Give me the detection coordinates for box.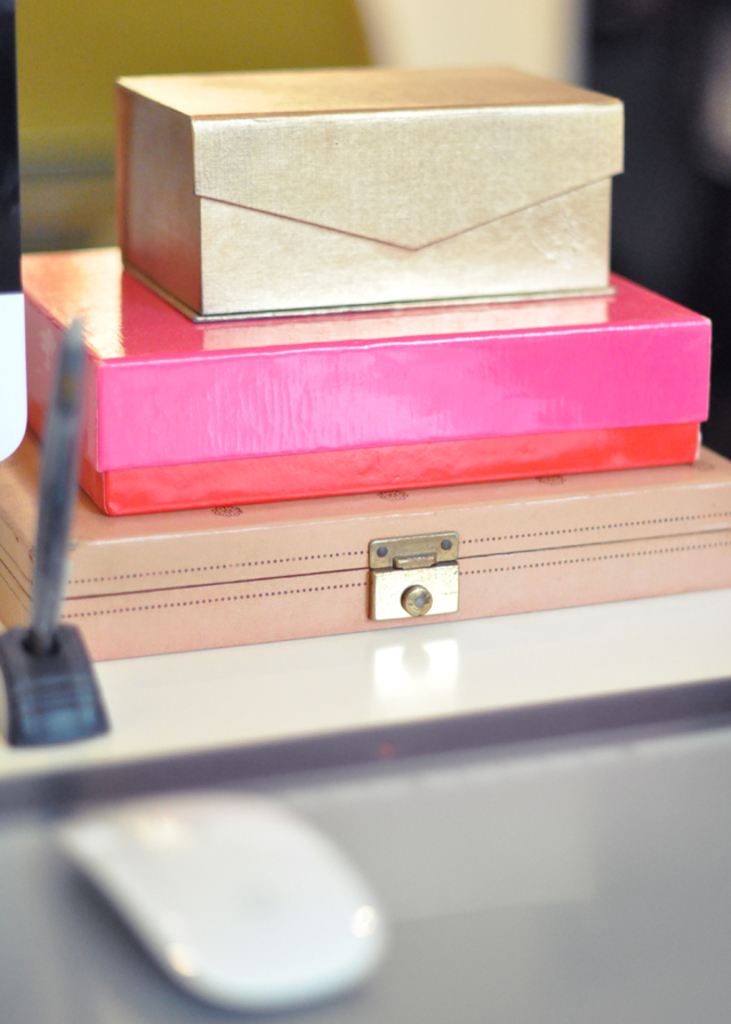
(117,62,624,320).
